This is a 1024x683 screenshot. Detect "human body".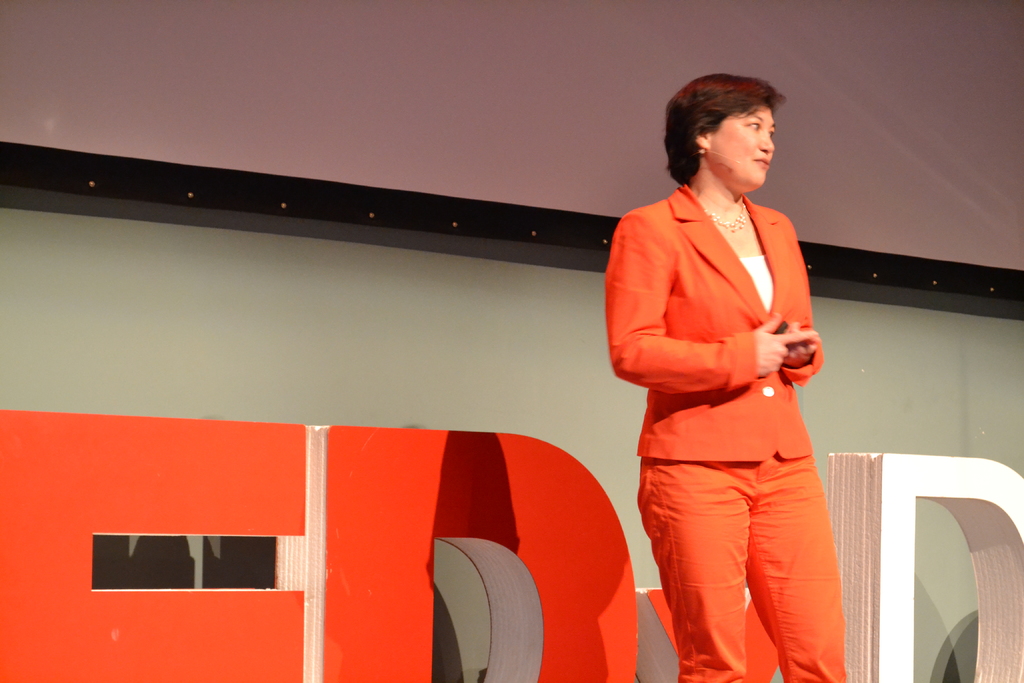
region(604, 109, 865, 682).
